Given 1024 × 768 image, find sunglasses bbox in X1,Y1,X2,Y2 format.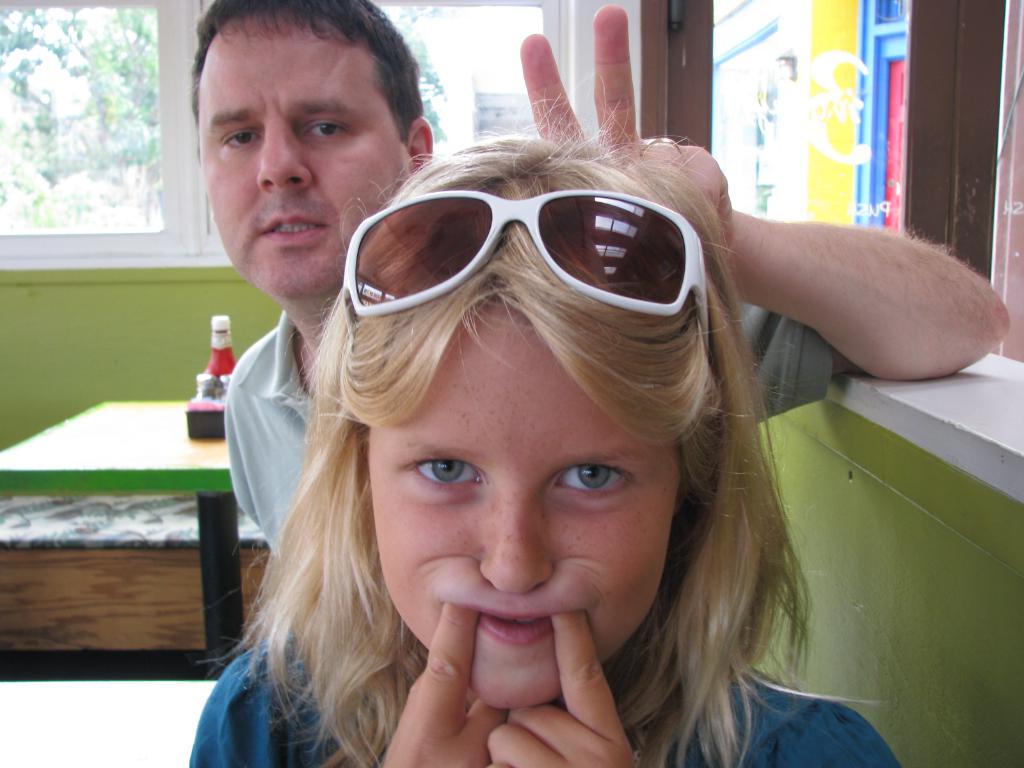
330,177,707,331.
